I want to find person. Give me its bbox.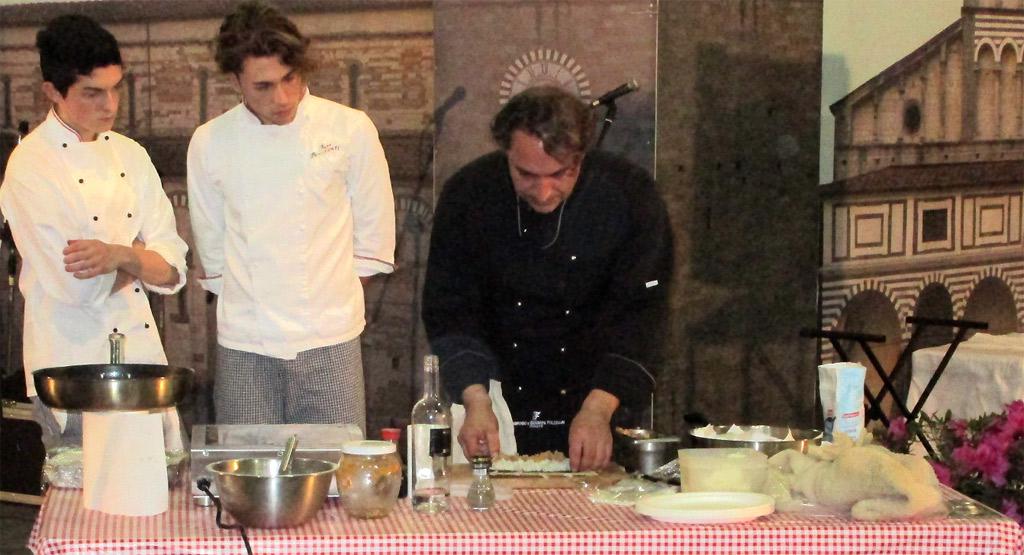
(422, 86, 674, 470).
